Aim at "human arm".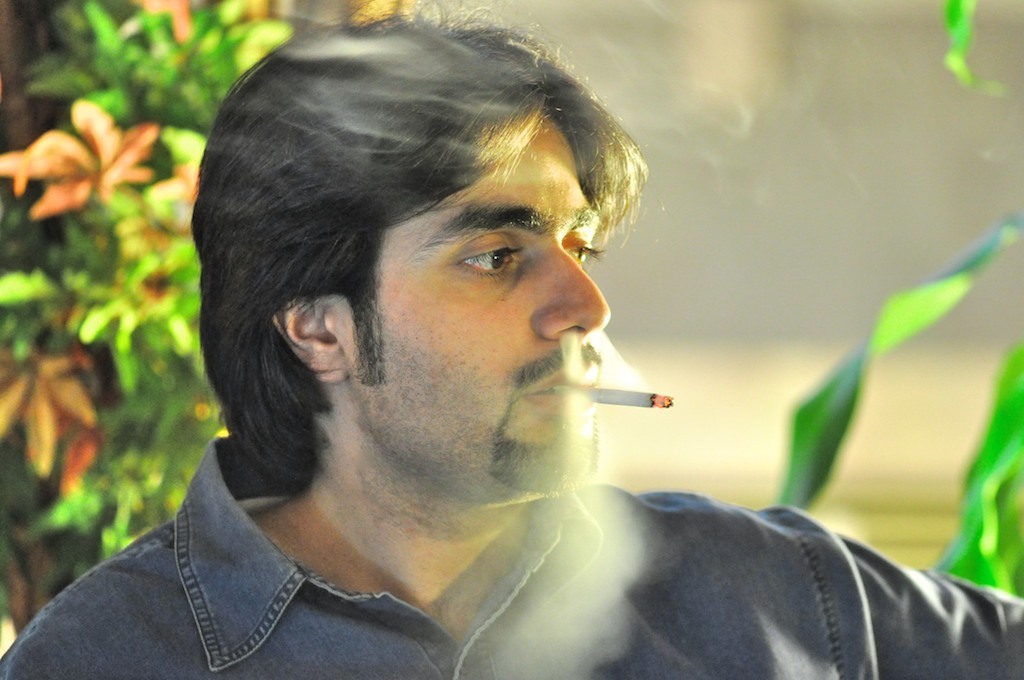
Aimed at region(780, 501, 1022, 677).
